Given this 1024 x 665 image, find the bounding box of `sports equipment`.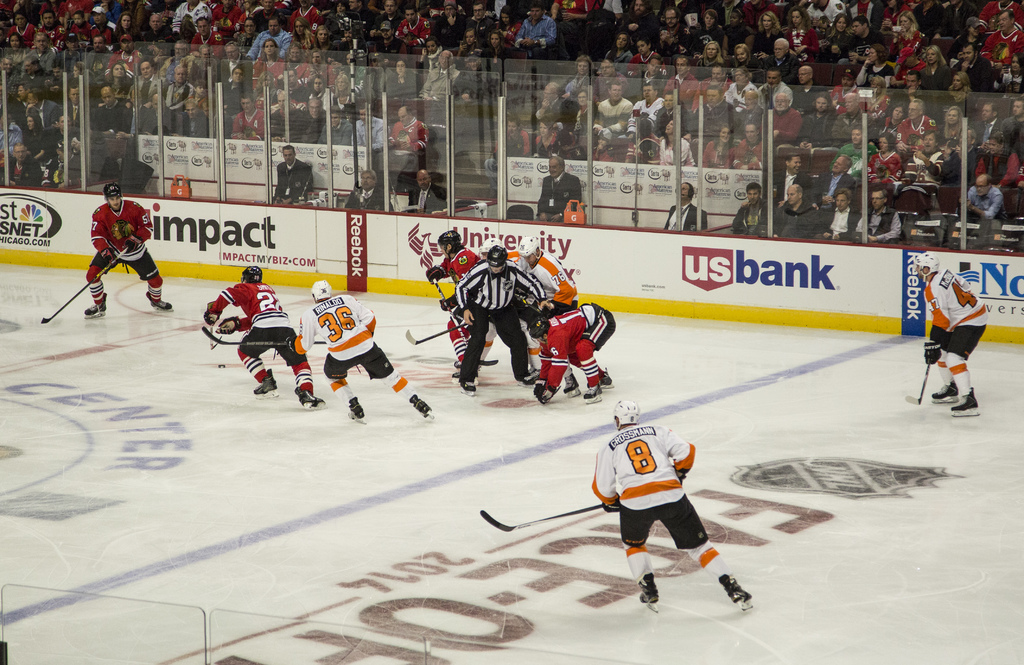
292:390:330:413.
